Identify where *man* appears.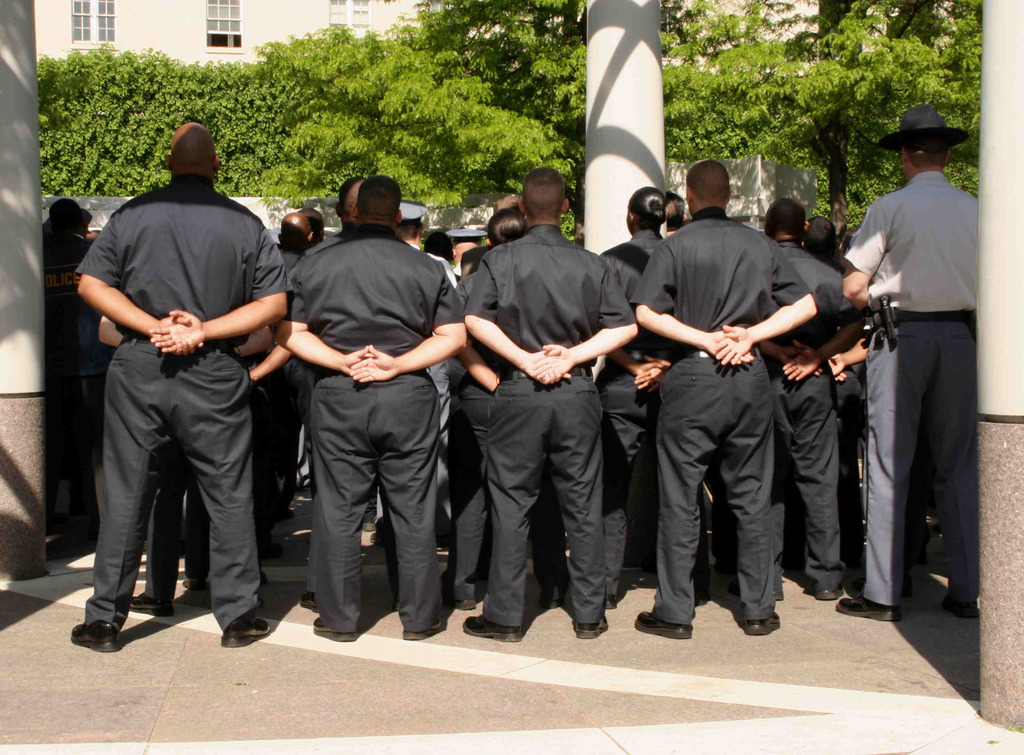
Appears at pyautogui.locateOnScreen(454, 159, 634, 645).
